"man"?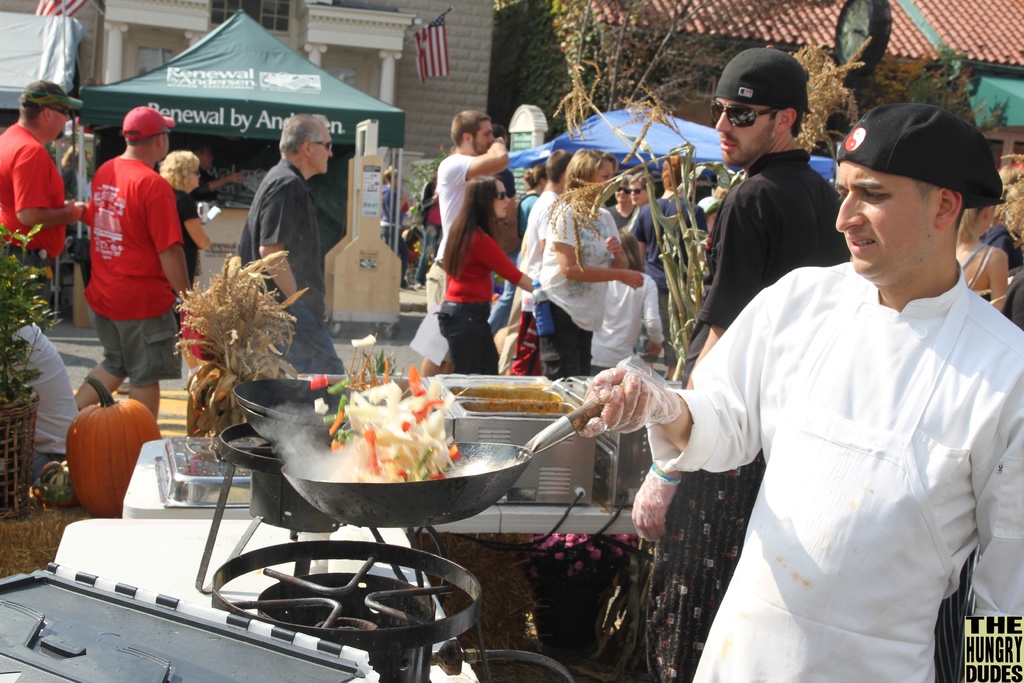
[630, 47, 848, 682]
